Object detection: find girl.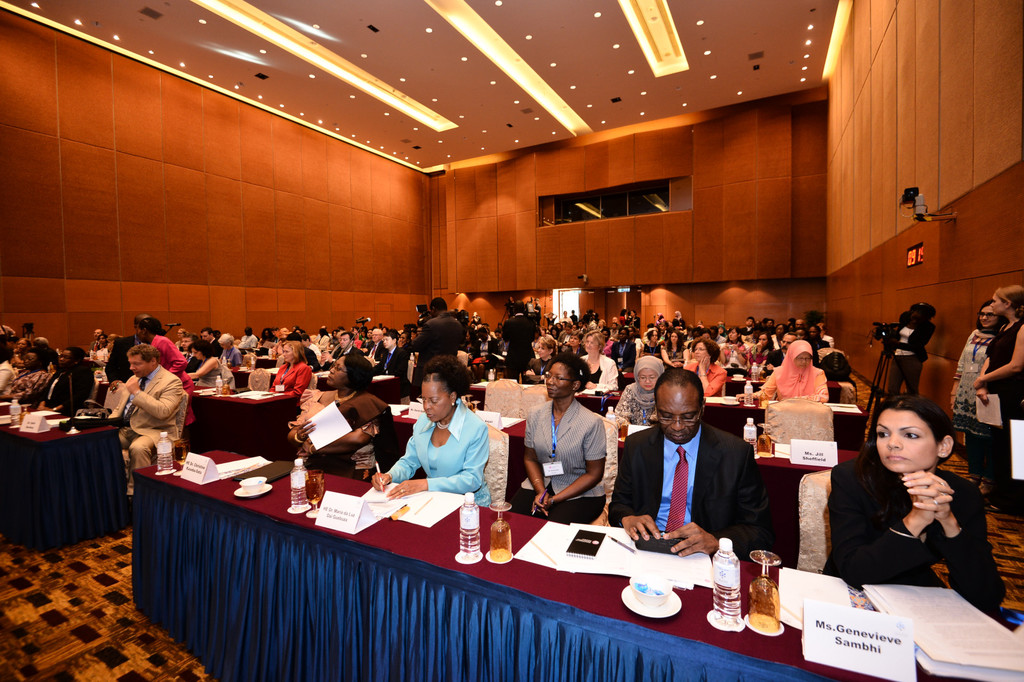
964/278/1023/490.
